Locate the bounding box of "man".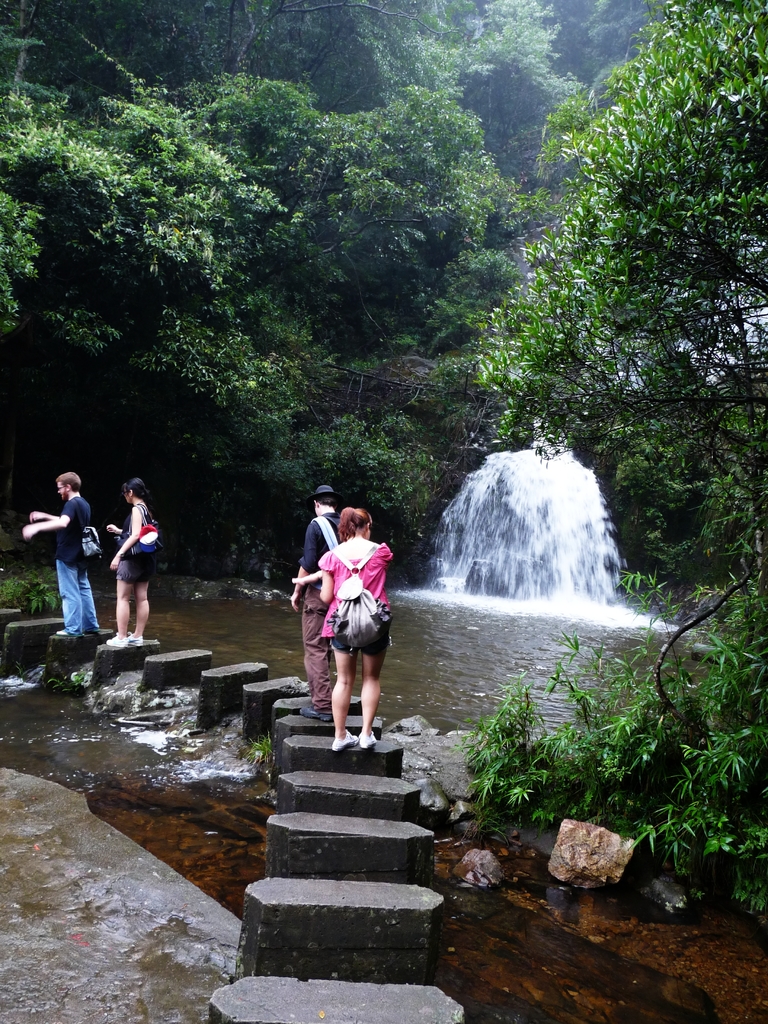
Bounding box: region(20, 459, 103, 663).
